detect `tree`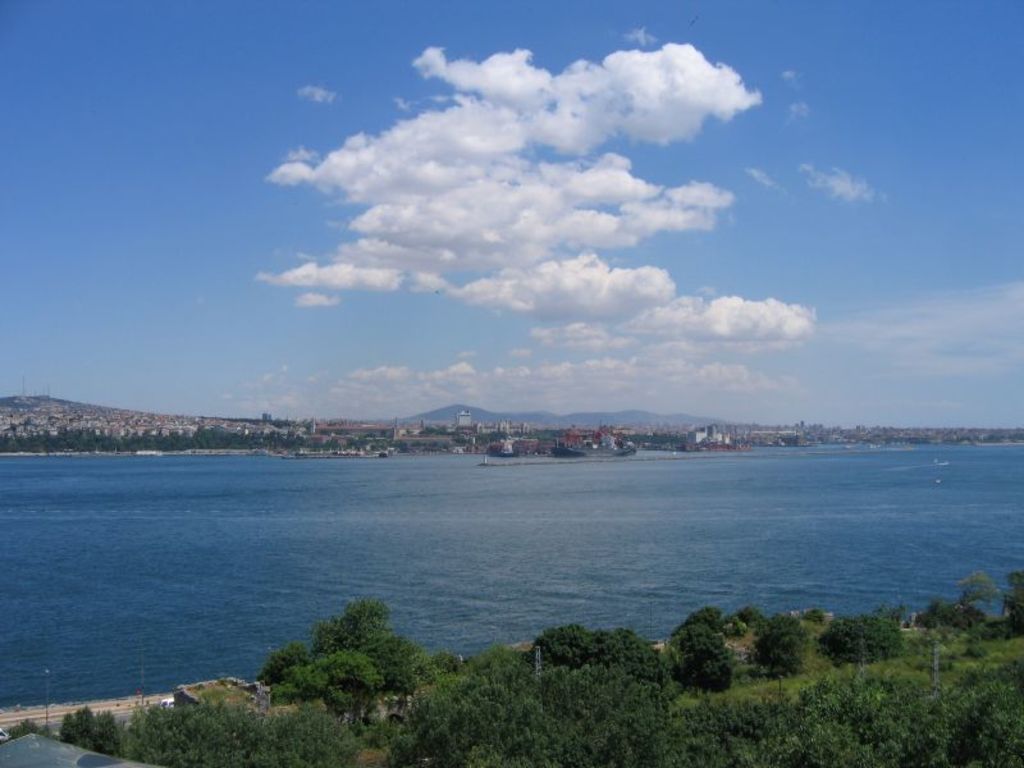
box(516, 625, 663, 687)
